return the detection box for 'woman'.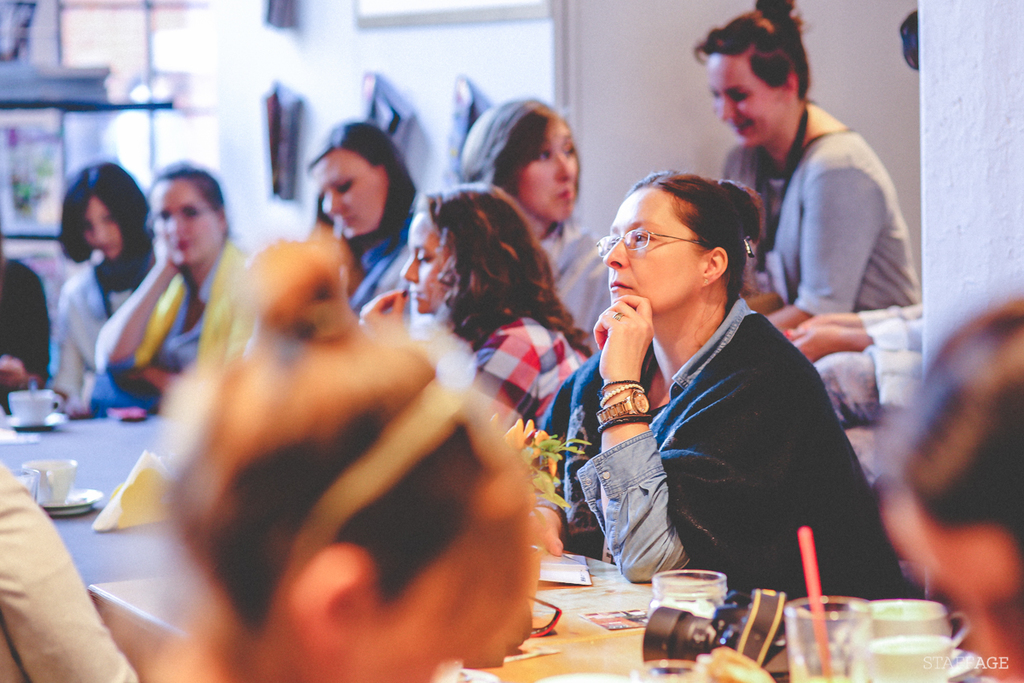
(459, 99, 615, 352).
